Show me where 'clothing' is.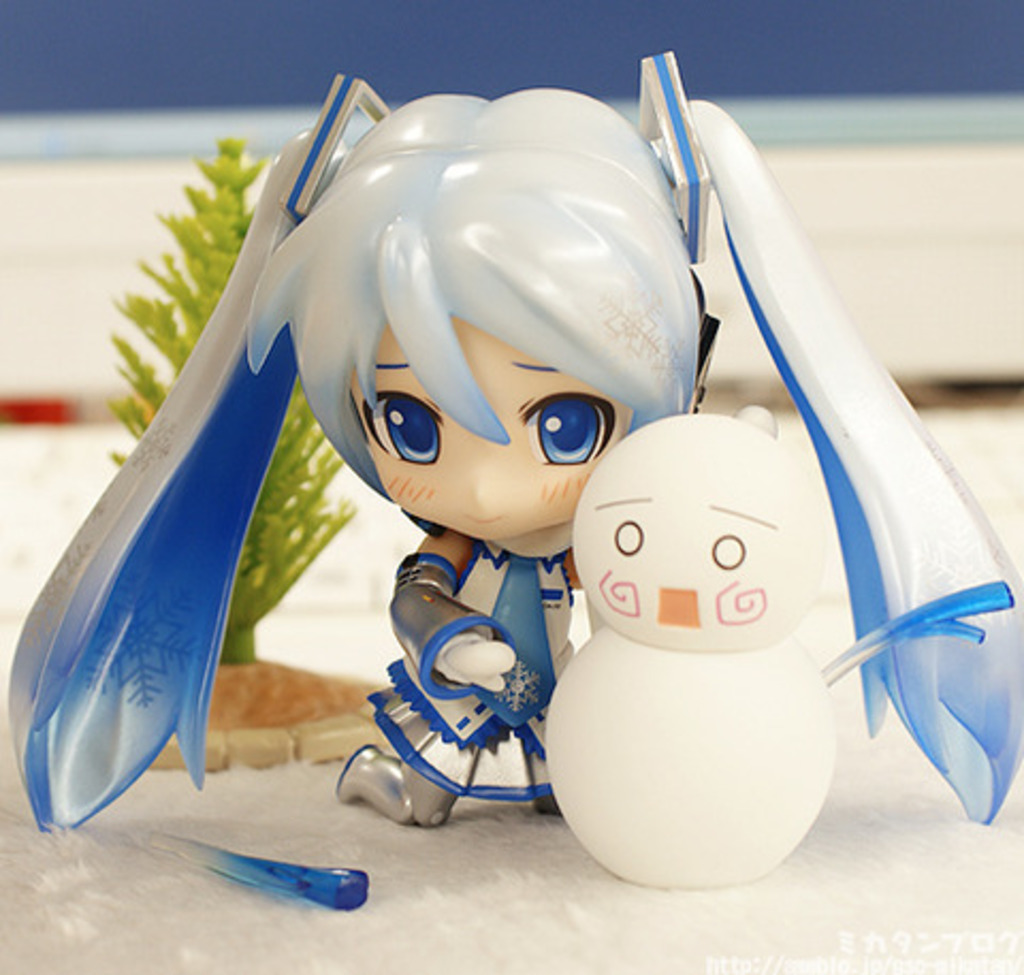
'clothing' is at (x1=367, y1=536, x2=576, y2=800).
